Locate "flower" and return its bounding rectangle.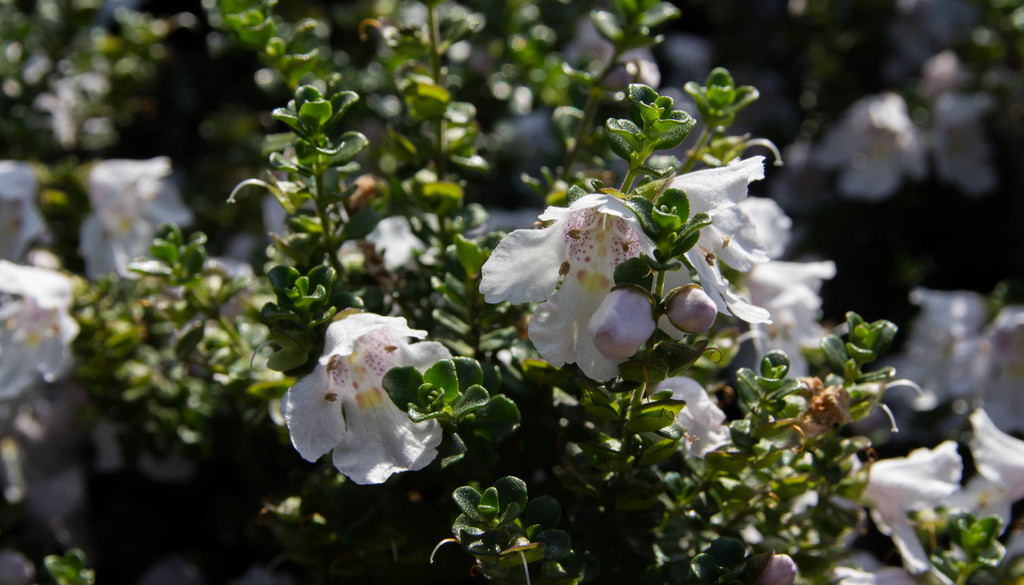
<bbox>854, 438, 963, 574</bbox>.
